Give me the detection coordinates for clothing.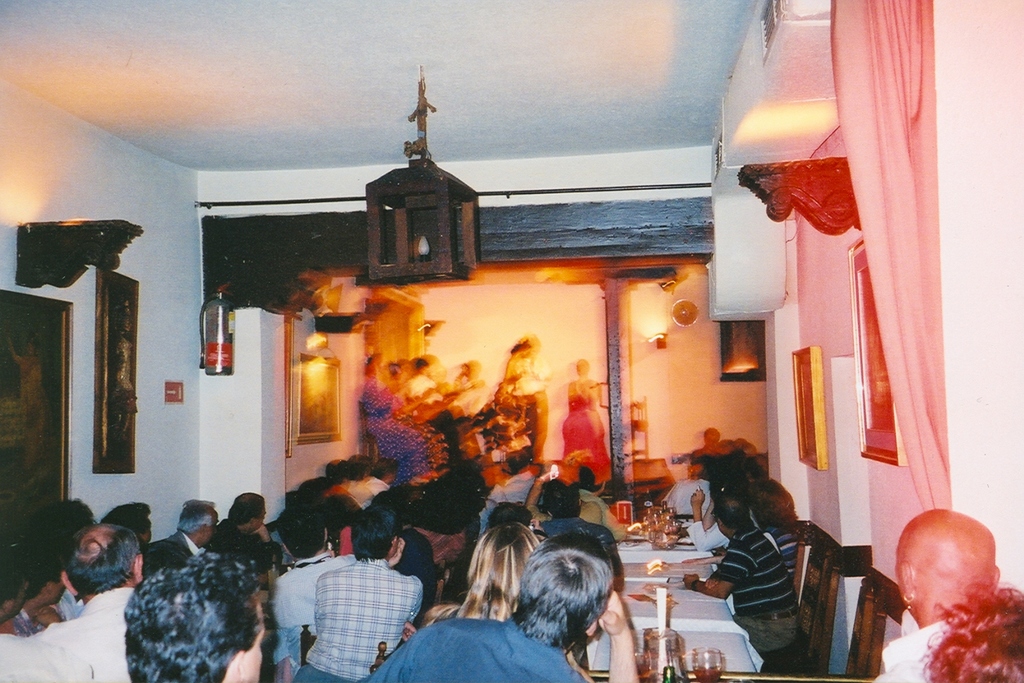
453/364/492/461.
